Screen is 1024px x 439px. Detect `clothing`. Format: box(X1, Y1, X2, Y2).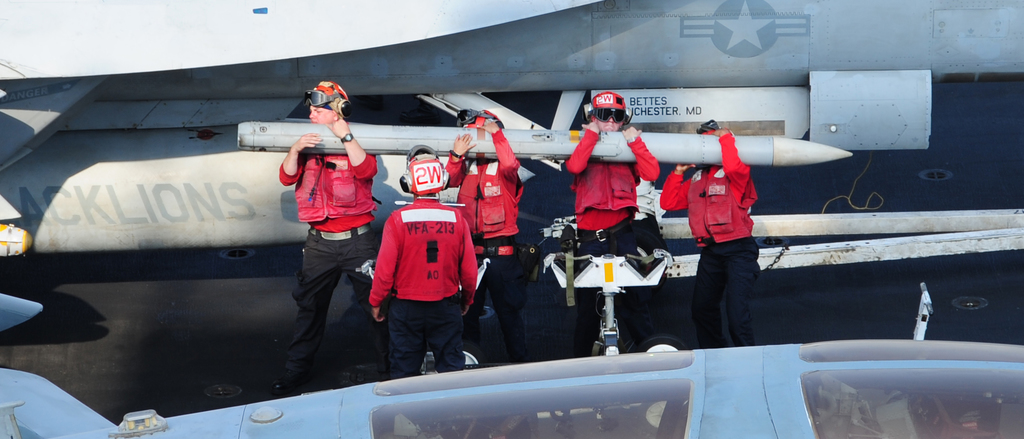
box(659, 133, 760, 346).
